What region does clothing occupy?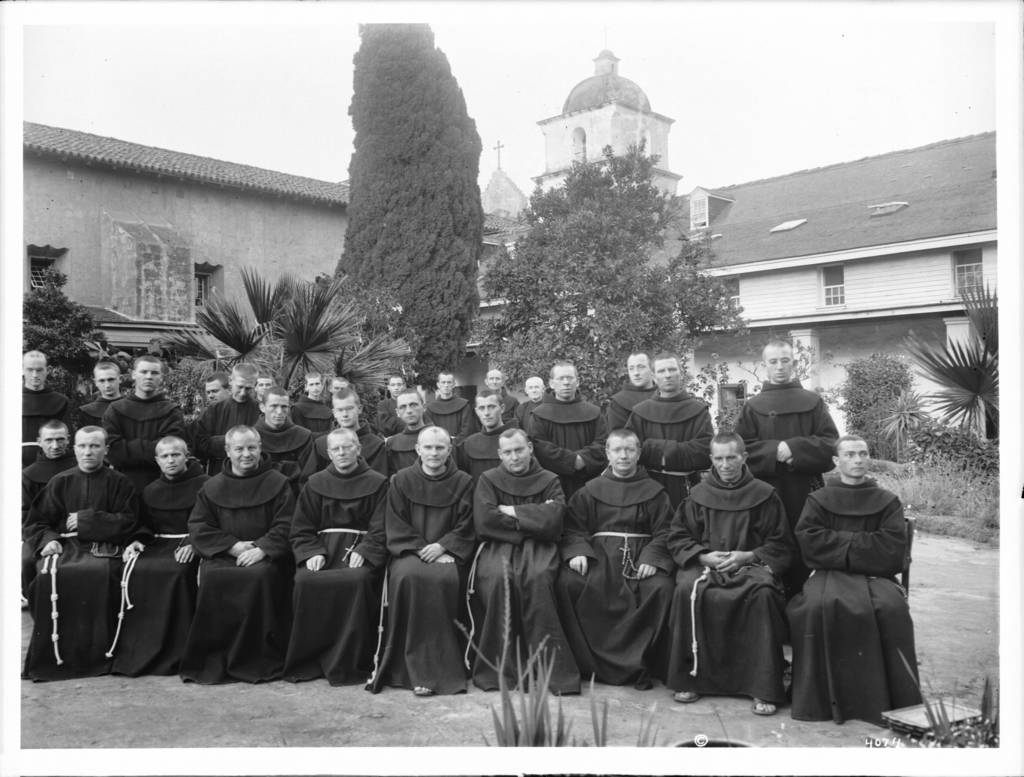
155/462/289/694.
